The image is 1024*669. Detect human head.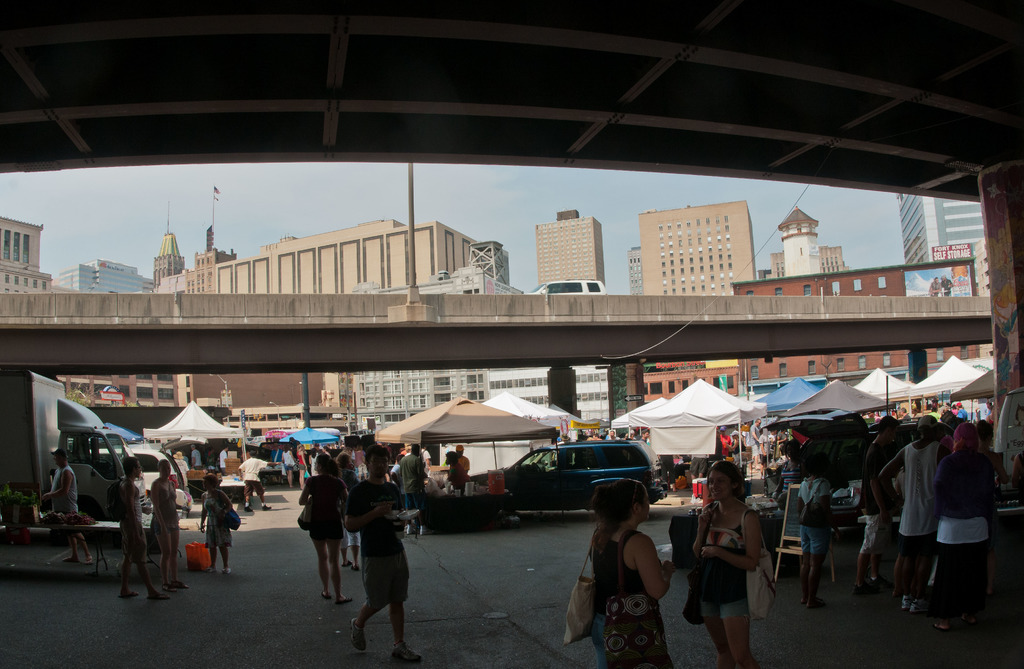
Detection: [121,456,142,480].
